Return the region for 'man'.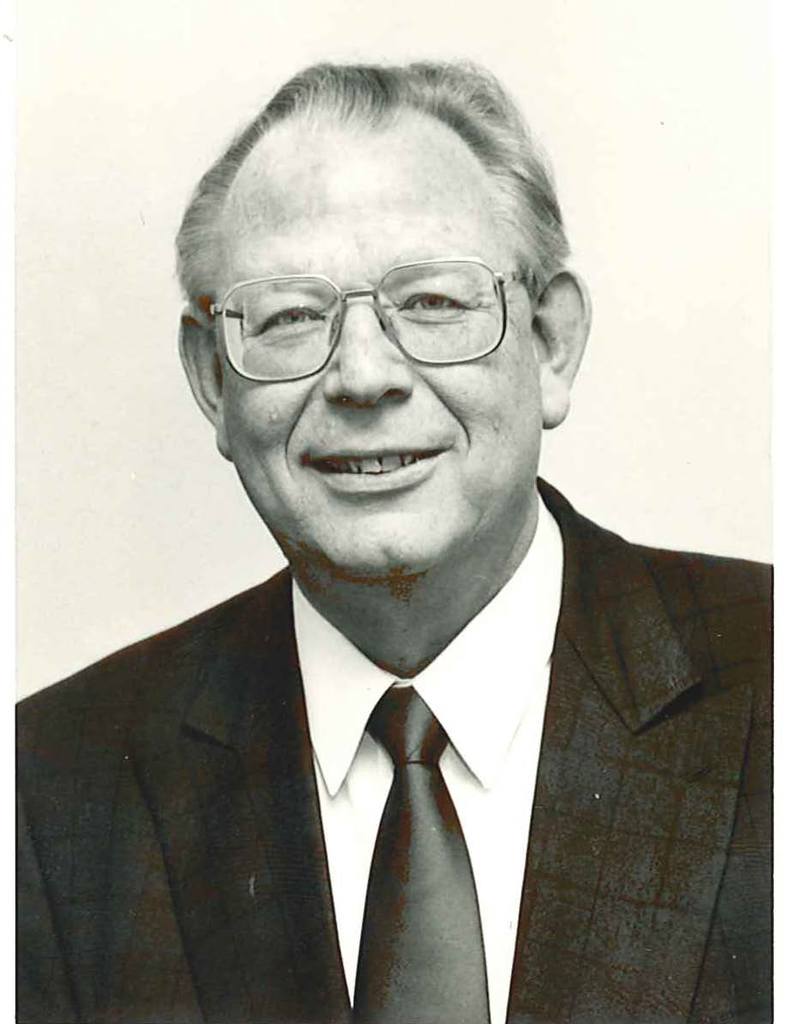
0 86 790 1010.
